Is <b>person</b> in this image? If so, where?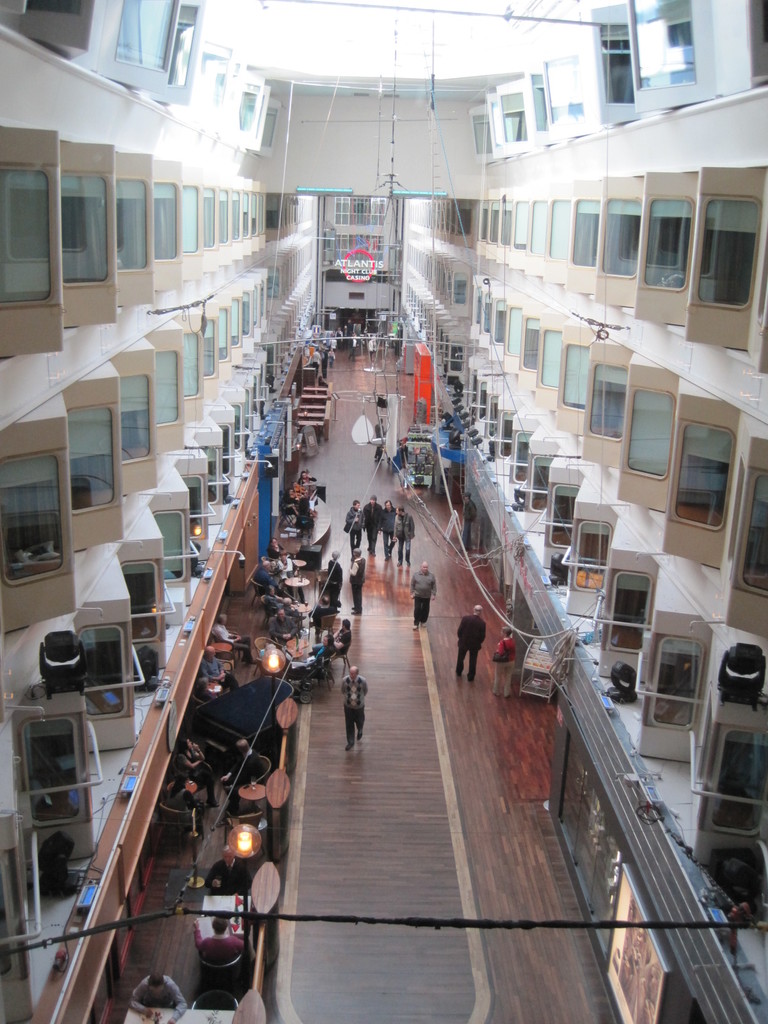
Yes, at 281/488/317/519.
